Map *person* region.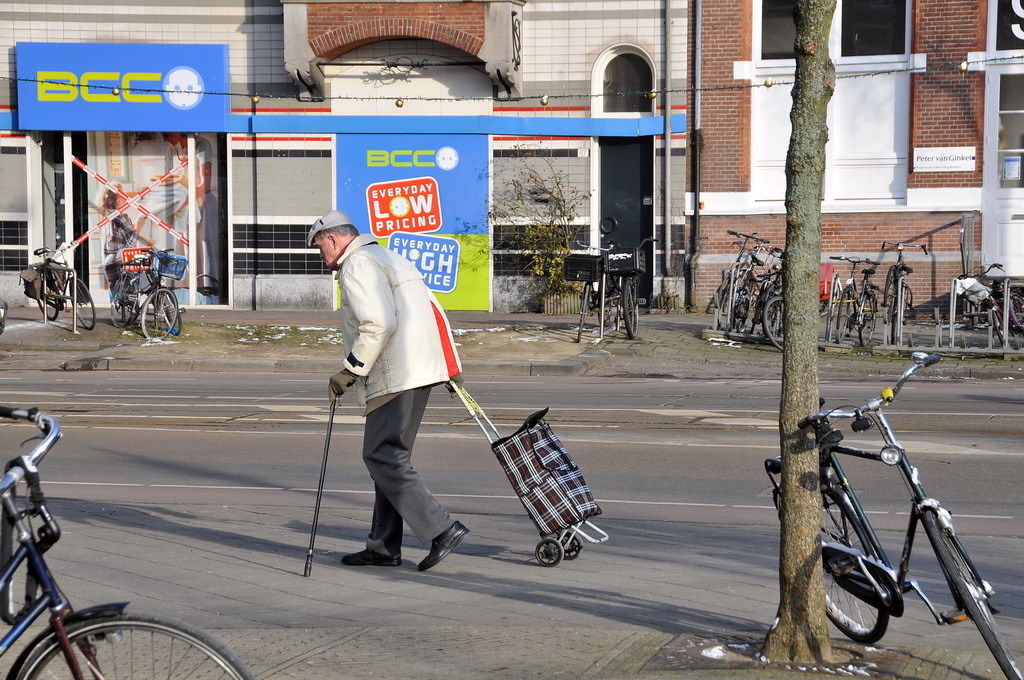
Mapped to pyautogui.locateOnScreen(325, 223, 498, 591).
